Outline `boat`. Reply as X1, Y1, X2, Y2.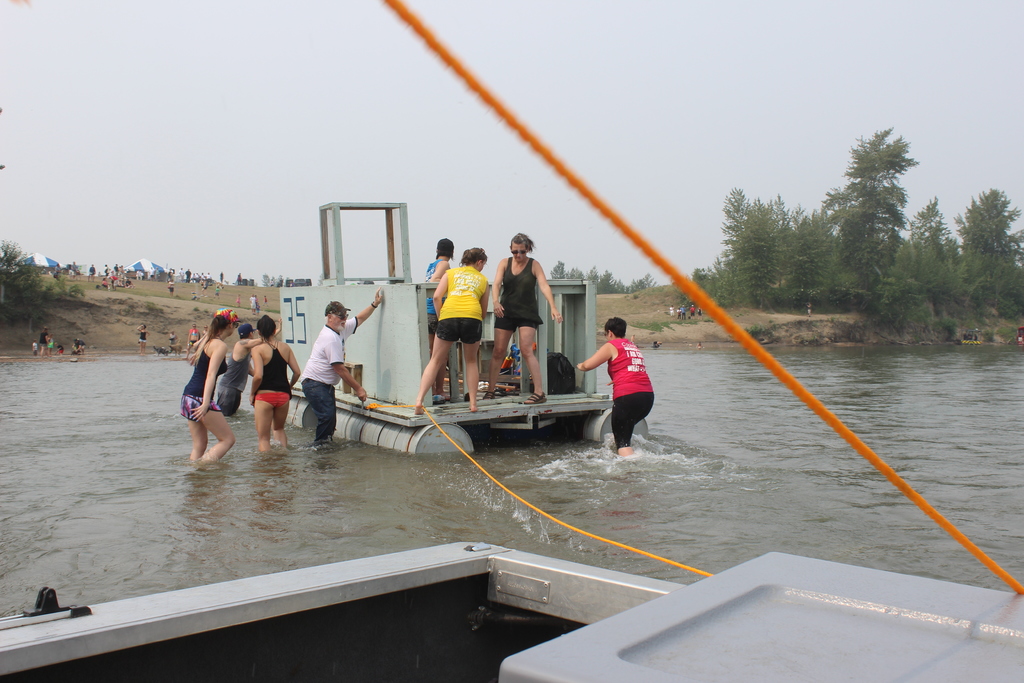
278, 195, 644, 473.
